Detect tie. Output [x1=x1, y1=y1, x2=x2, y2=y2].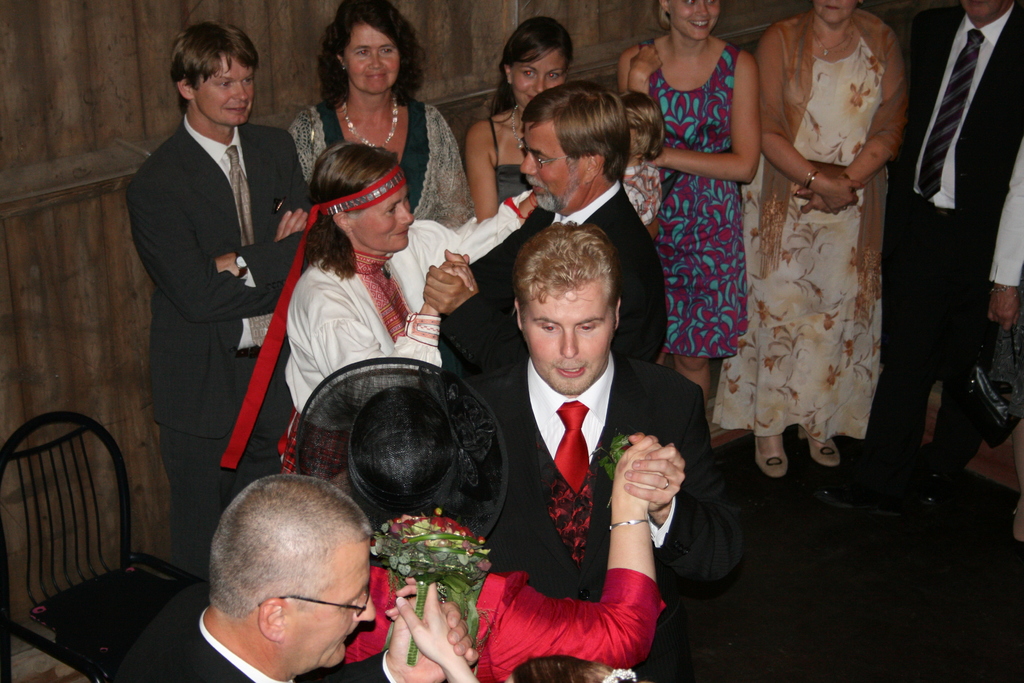
[x1=548, y1=404, x2=596, y2=562].
